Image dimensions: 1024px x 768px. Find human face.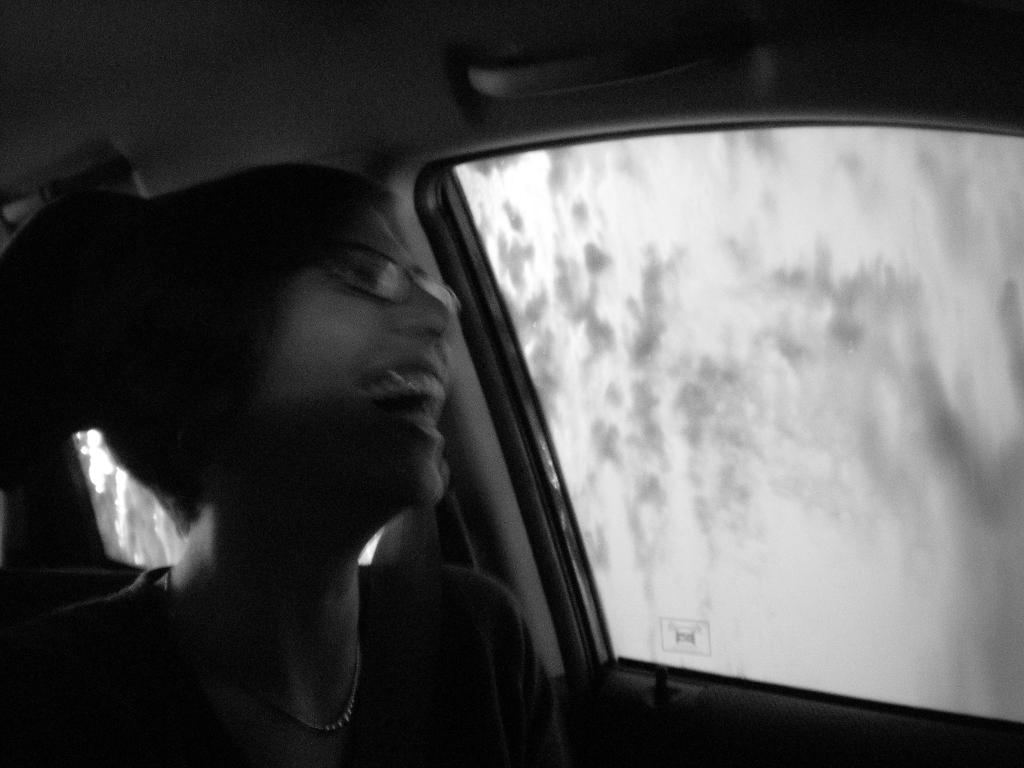
(249,209,456,497).
